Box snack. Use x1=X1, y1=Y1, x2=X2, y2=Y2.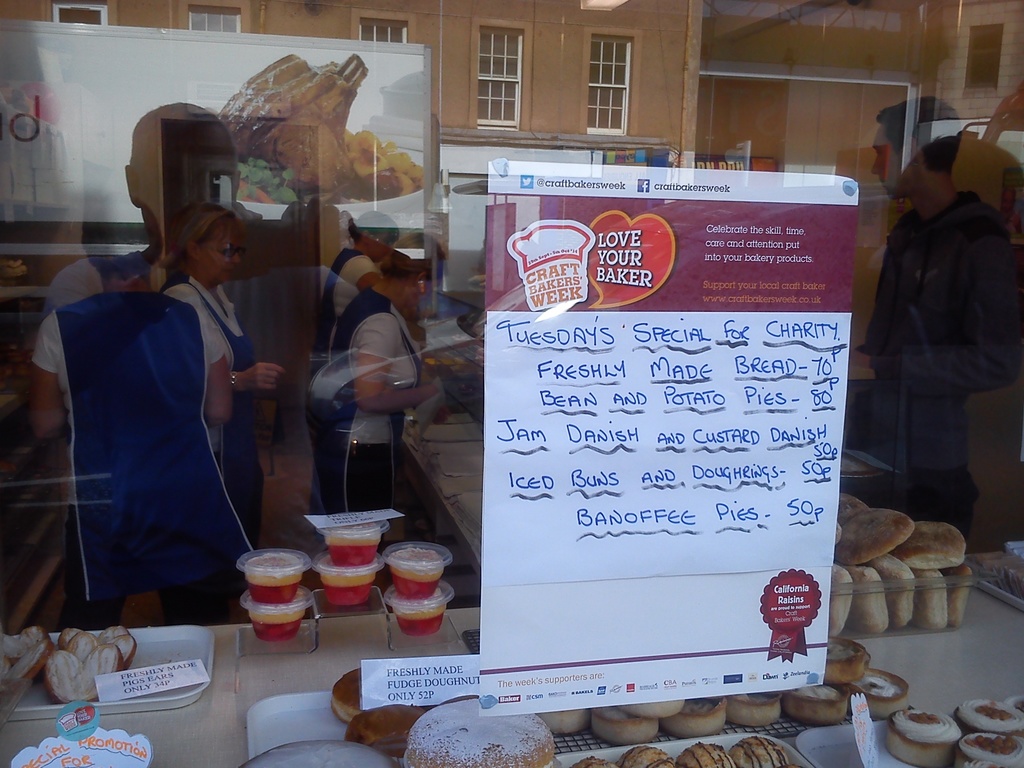
x1=316, y1=561, x2=385, y2=607.
